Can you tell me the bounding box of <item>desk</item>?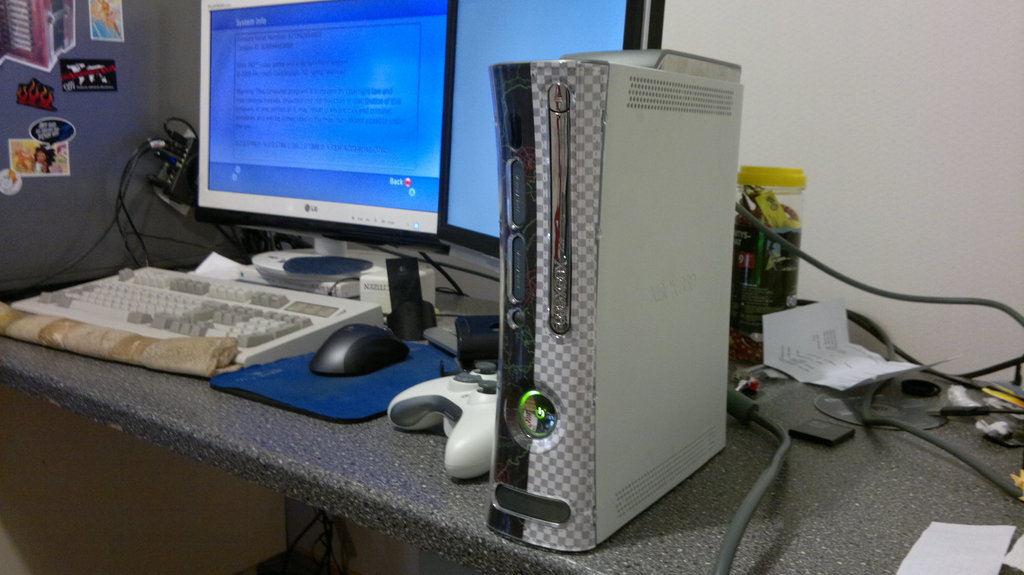
pyautogui.locateOnScreen(0, 246, 1023, 574).
